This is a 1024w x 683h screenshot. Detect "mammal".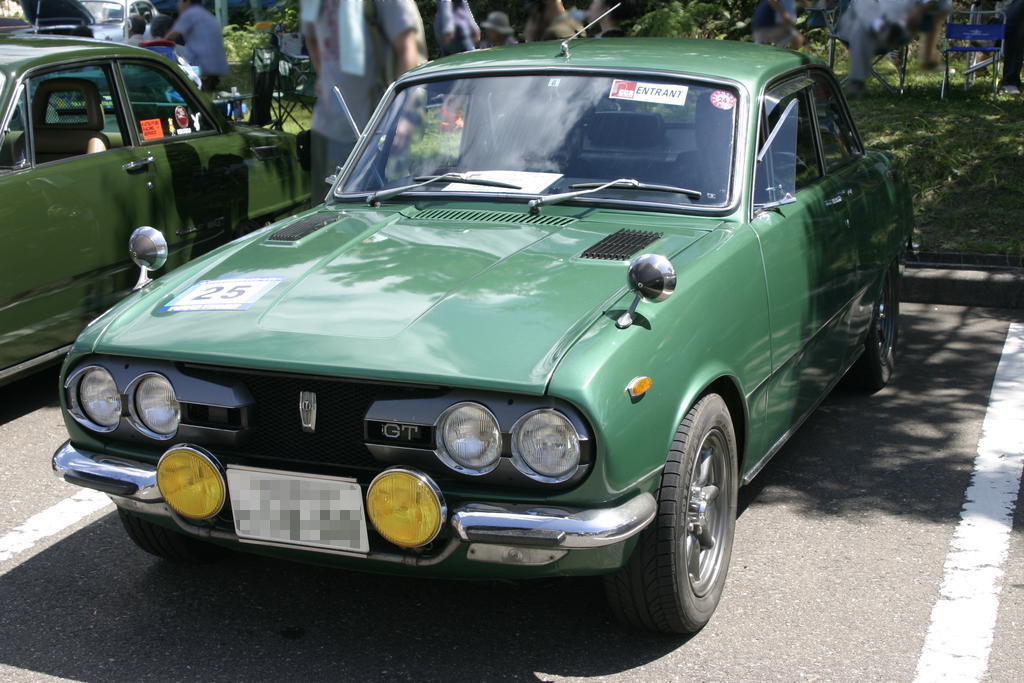
{"left": 430, "top": 0, "right": 479, "bottom": 127}.
